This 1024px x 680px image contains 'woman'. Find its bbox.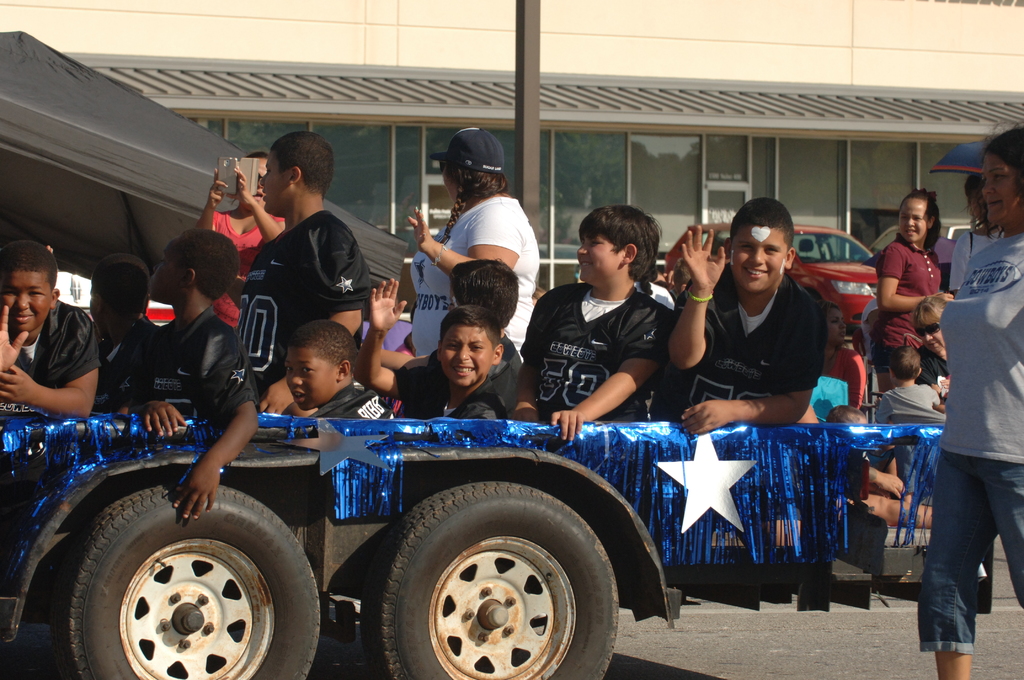
<region>910, 125, 1023, 679</region>.
